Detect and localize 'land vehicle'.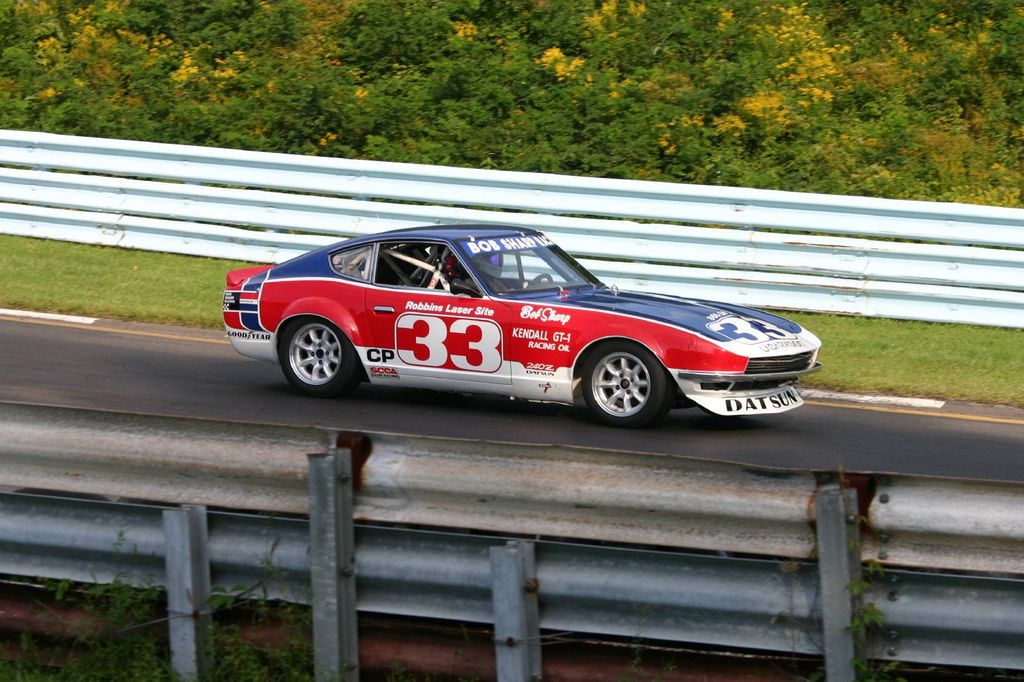
Localized at [left=239, top=220, right=809, bottom=445].
